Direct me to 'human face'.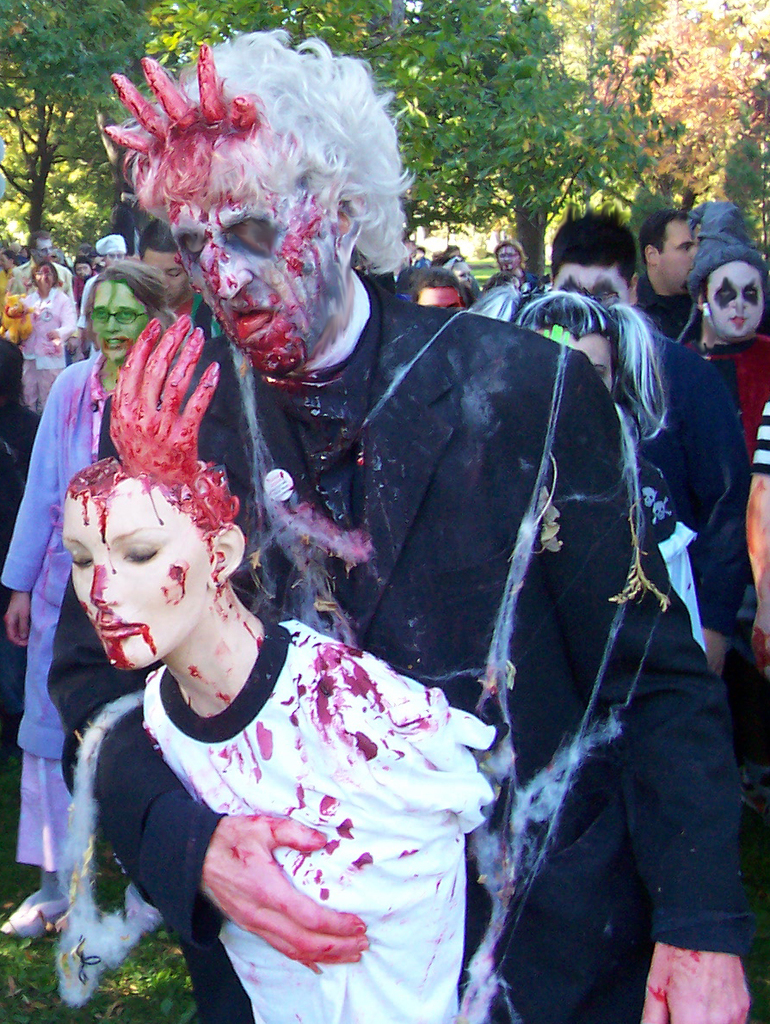
Direction: x1=422 y1=292 x2=465 y2=314.
